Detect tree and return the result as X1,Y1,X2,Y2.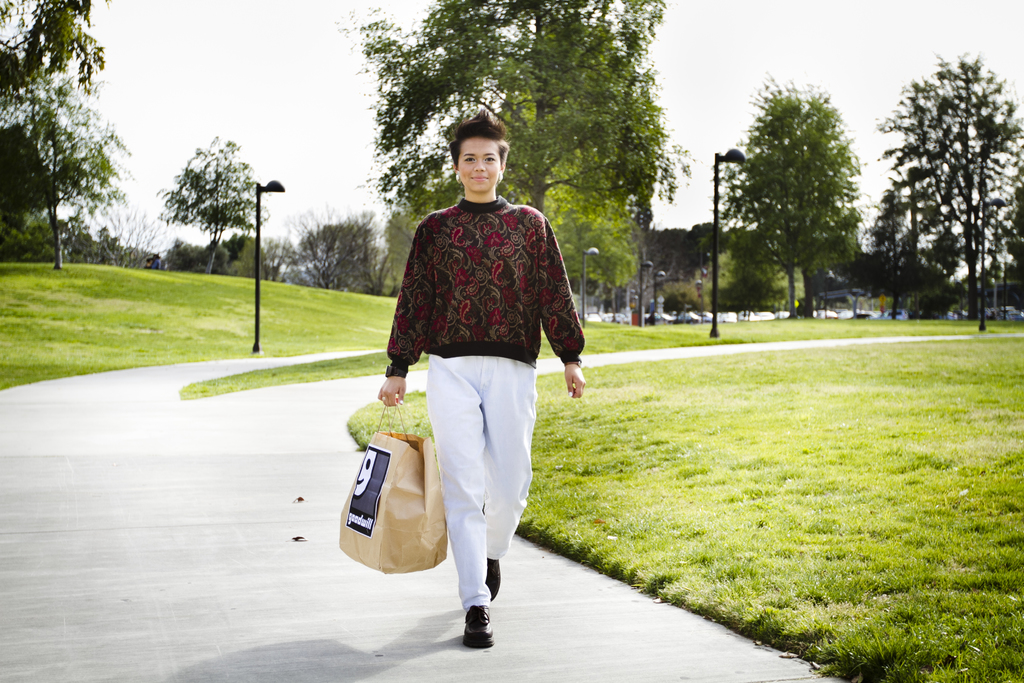
155,123,283,277.
